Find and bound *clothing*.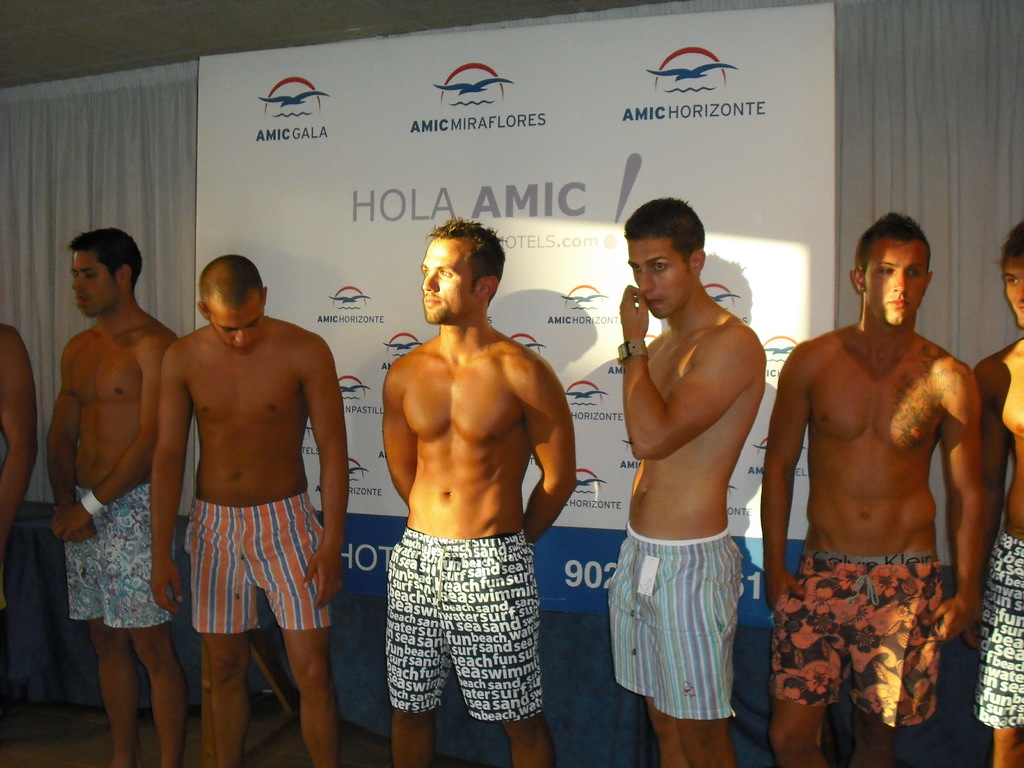
Bound: box=[975, 532, 1023, 728].
